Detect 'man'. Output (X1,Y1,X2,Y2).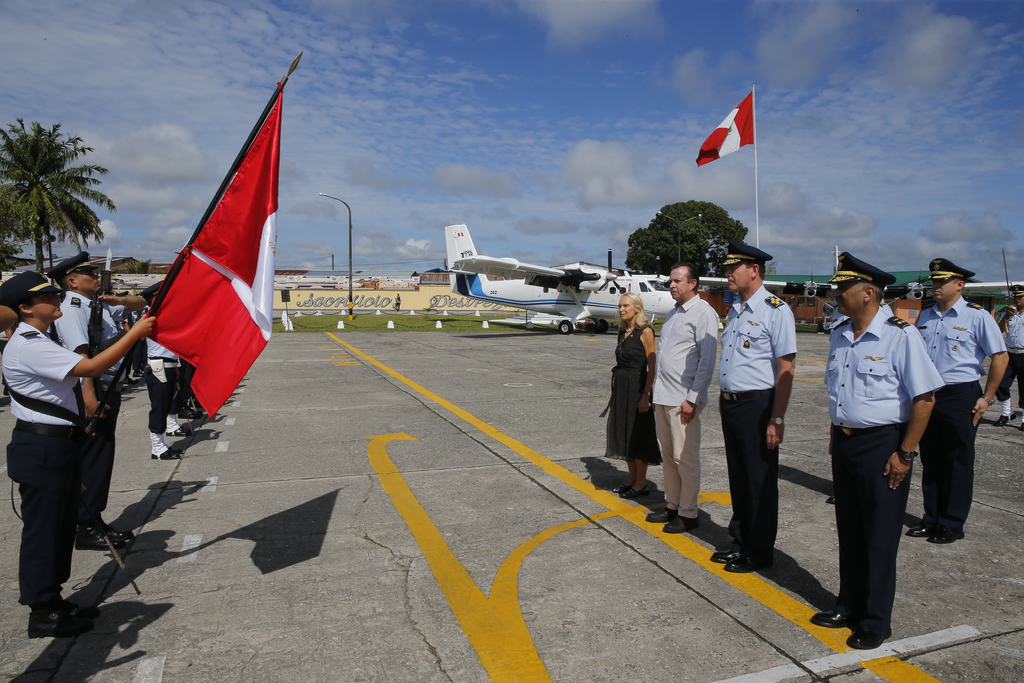
(58,243,148,556).
